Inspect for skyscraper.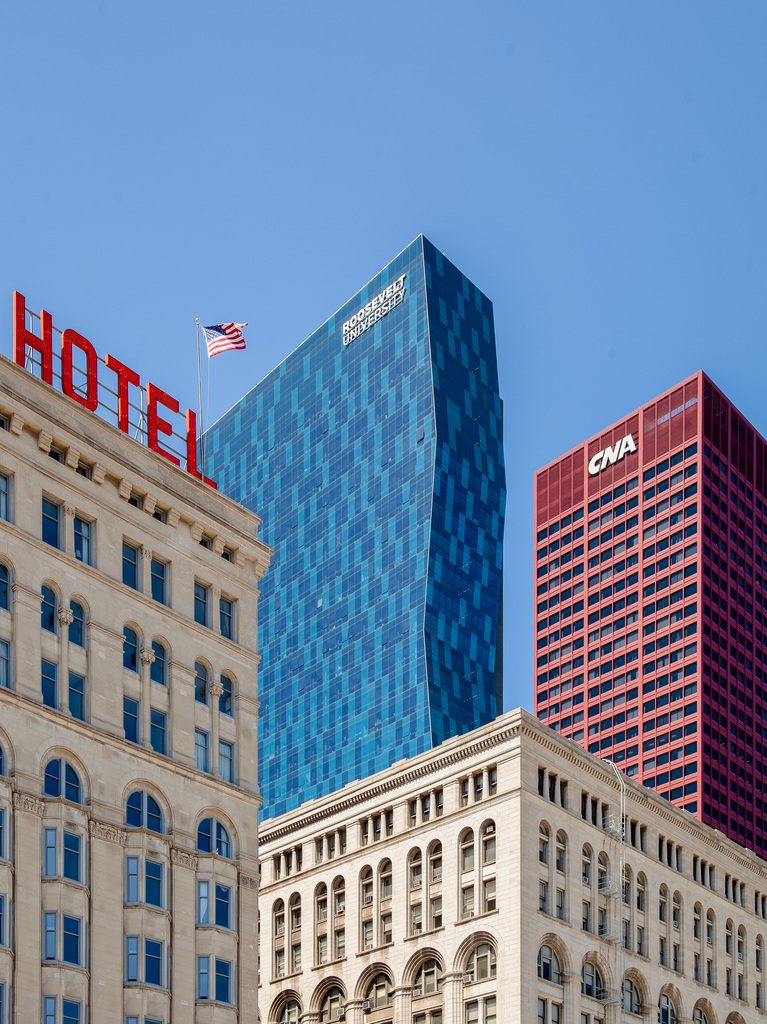
Inspection: bbox(199, 238, 509, 823).
